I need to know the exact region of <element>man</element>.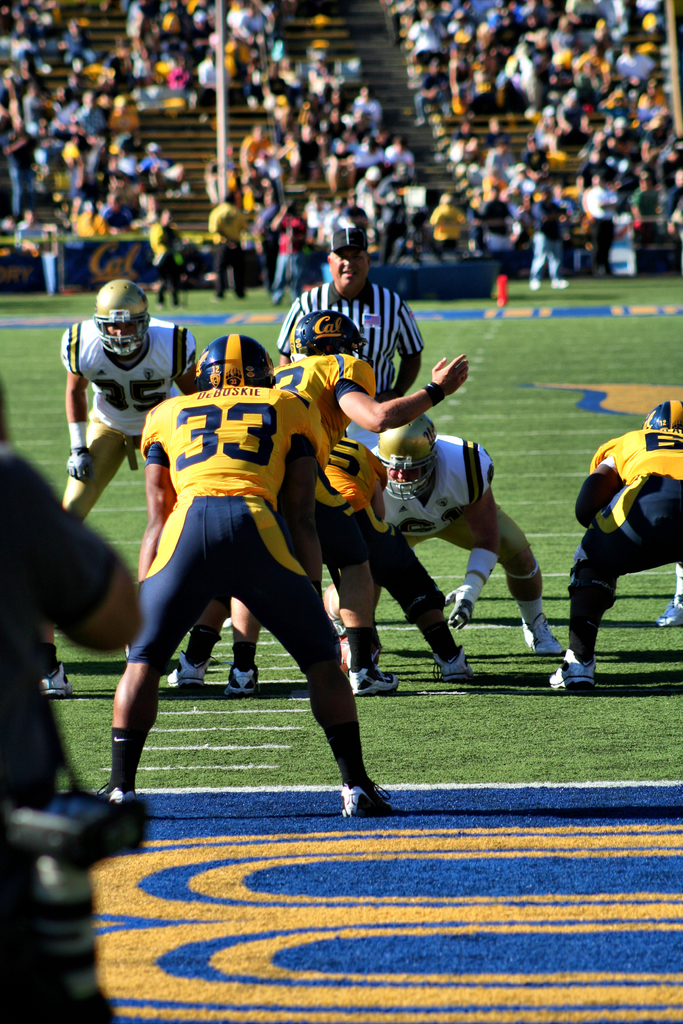
Region: detection(274, 223, 424, 452).
